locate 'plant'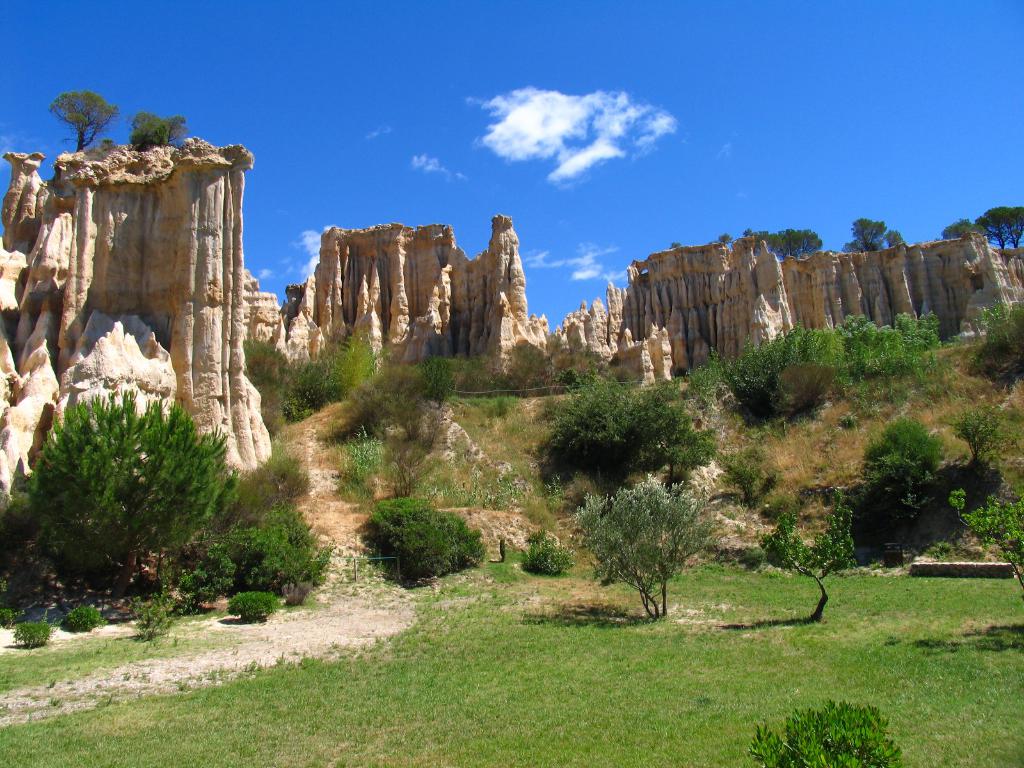
Rect(259, 500, 330, 549)
